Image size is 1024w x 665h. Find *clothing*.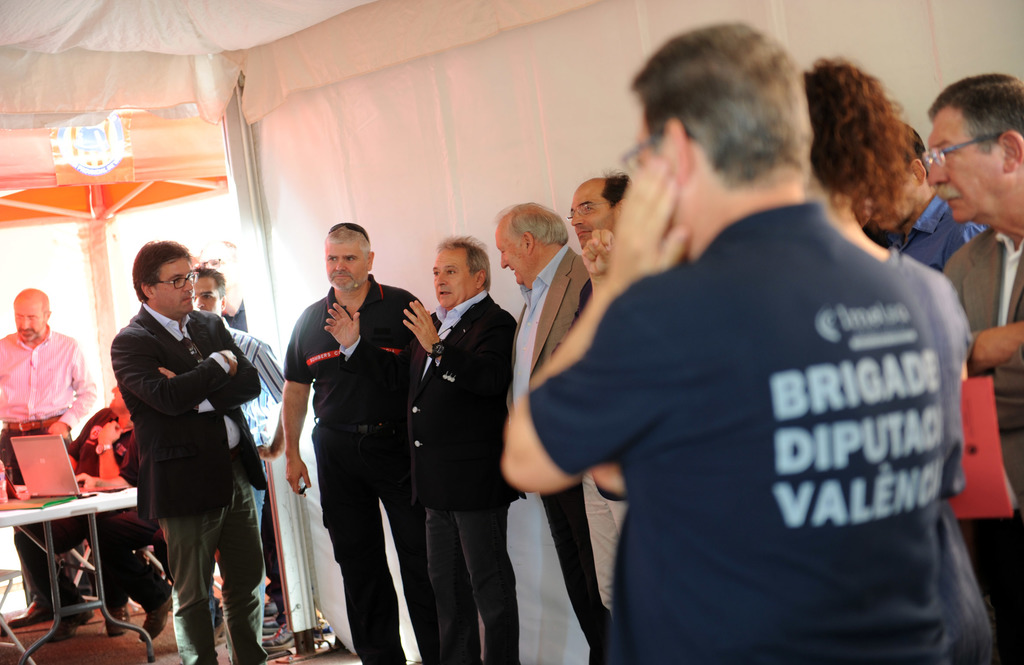
bbox(79, 433, 175, 608).
